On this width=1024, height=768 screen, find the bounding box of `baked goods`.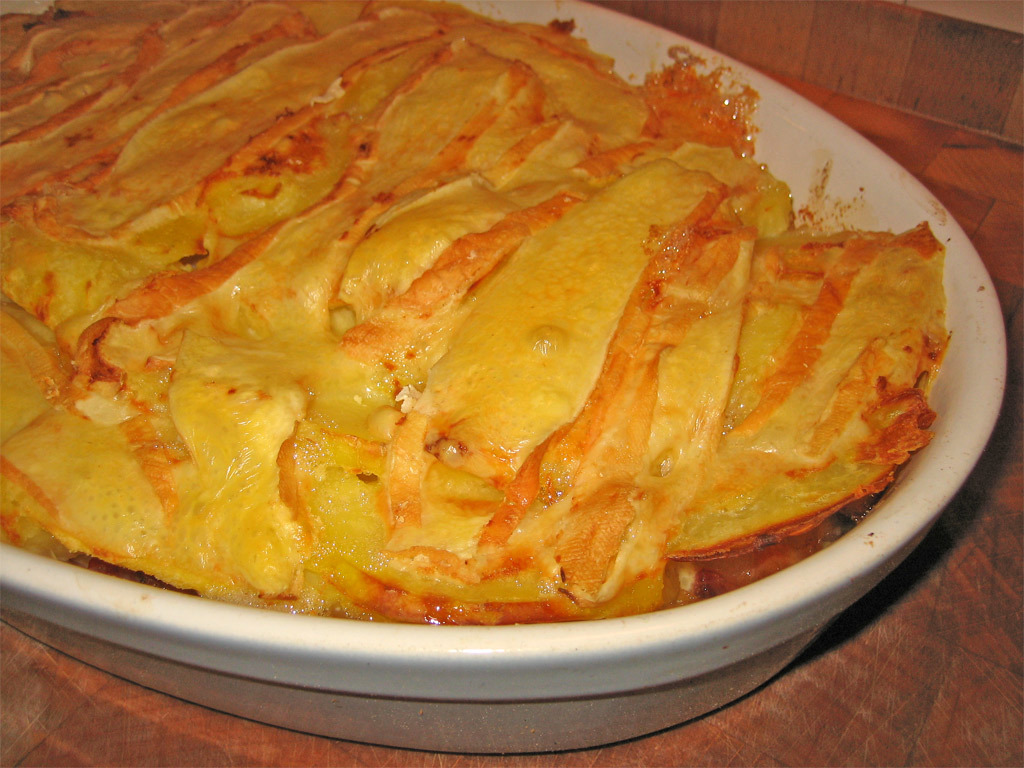
Bounding box: [x1=23, y1=12, x2=958, y2=646].
